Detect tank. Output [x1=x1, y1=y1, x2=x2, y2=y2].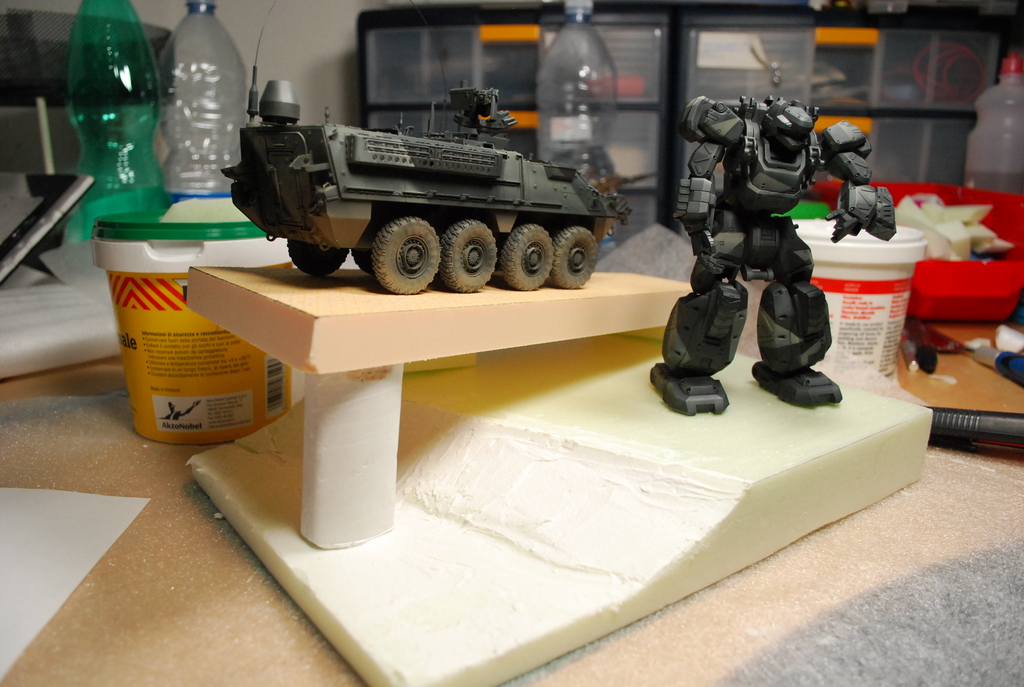
[x1=216, y1=0, x2=619, y2=290].
